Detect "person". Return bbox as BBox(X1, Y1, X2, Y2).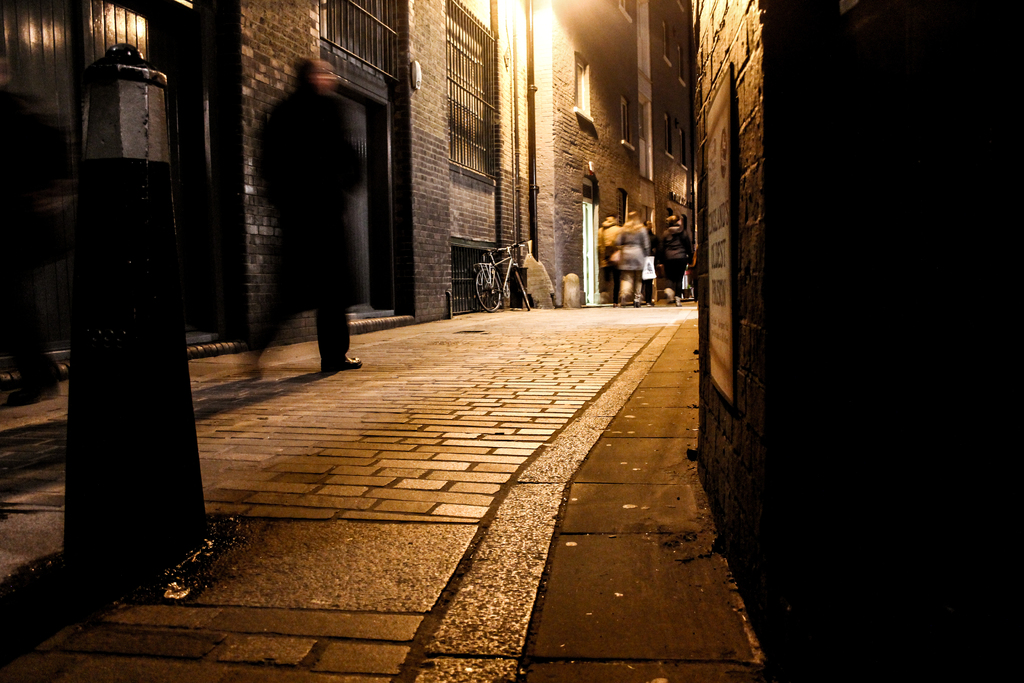
BBox(614, 208, 646, 304).
